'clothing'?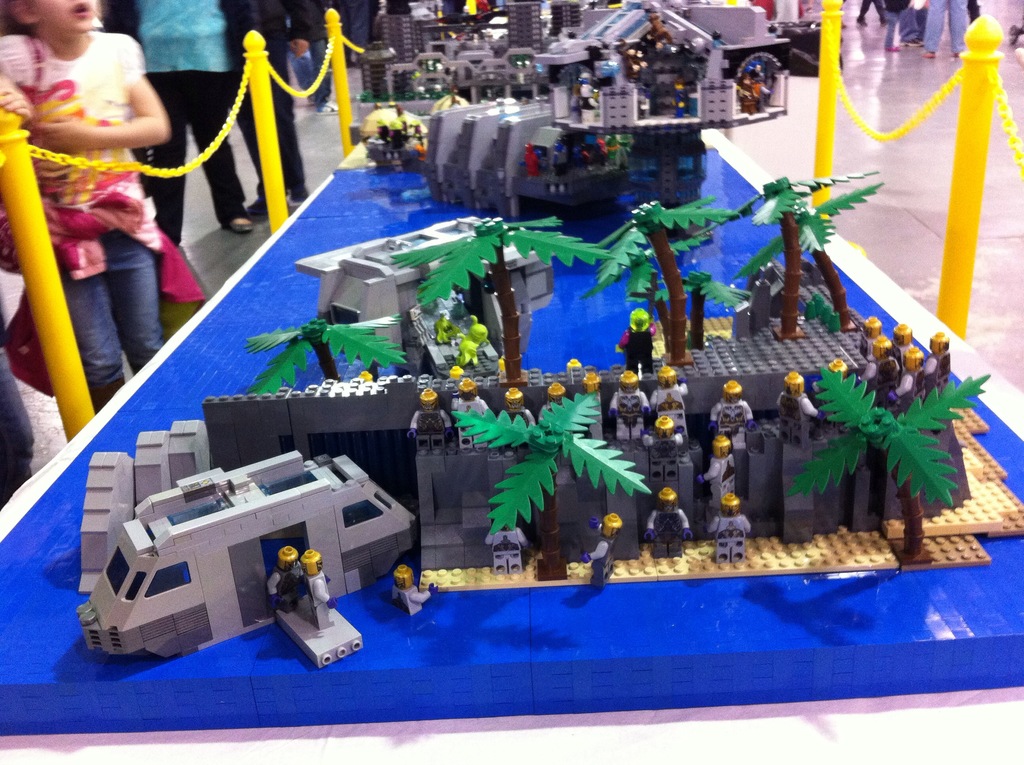
select_region(108, 0, 237, 237)
